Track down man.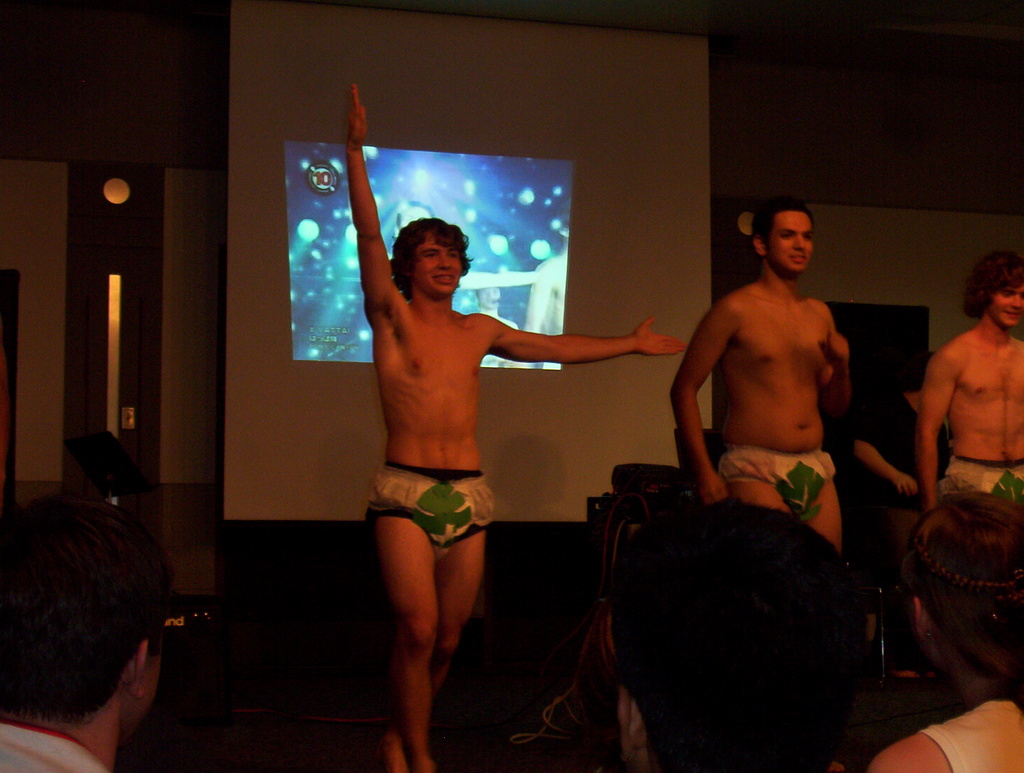
Tracked to [left=346, top=76, right=691, bottom=772].
